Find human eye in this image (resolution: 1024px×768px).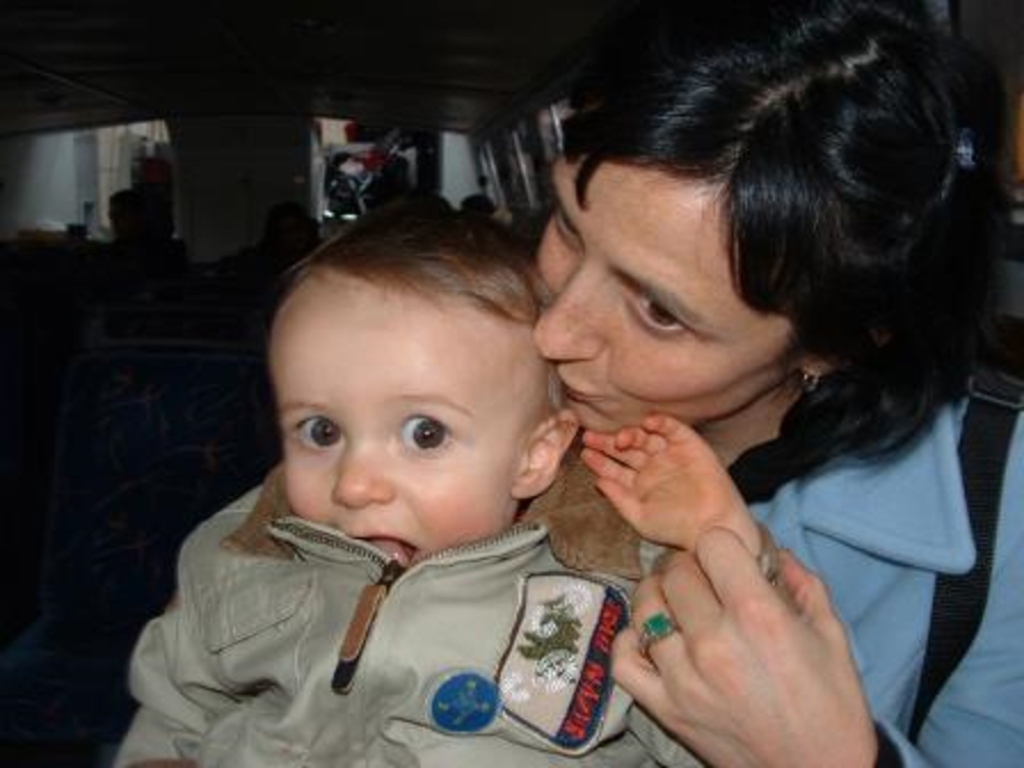
(551, 203, 581, 251).
